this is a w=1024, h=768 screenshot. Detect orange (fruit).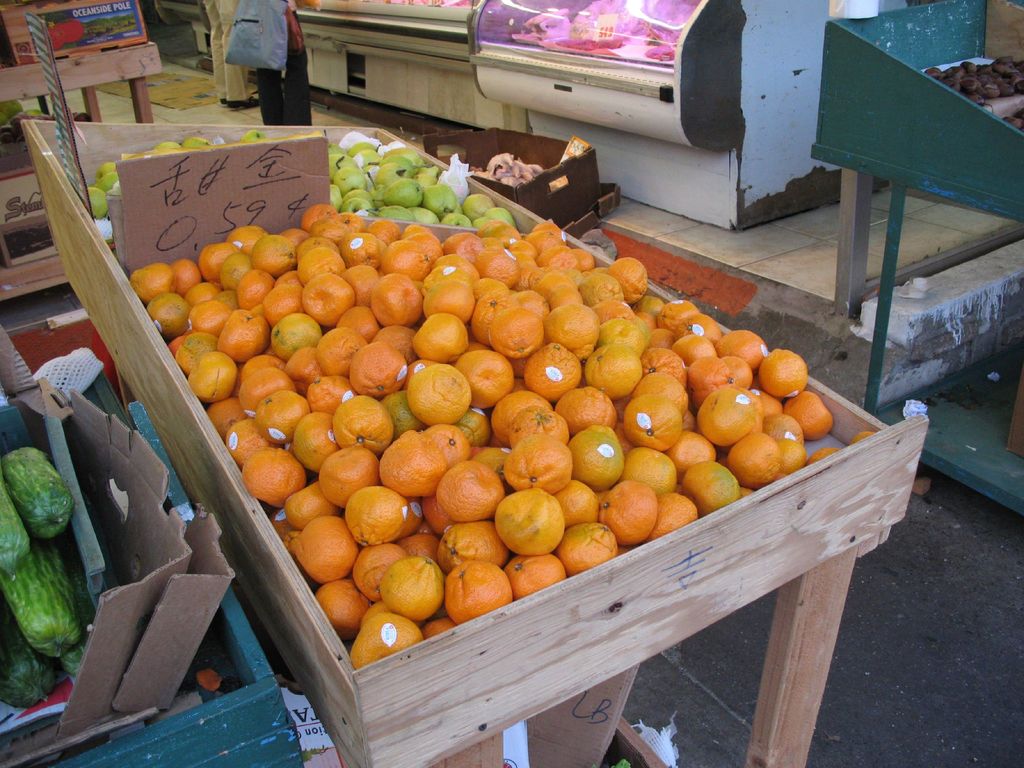
crop(602, 481, 662, 538).
